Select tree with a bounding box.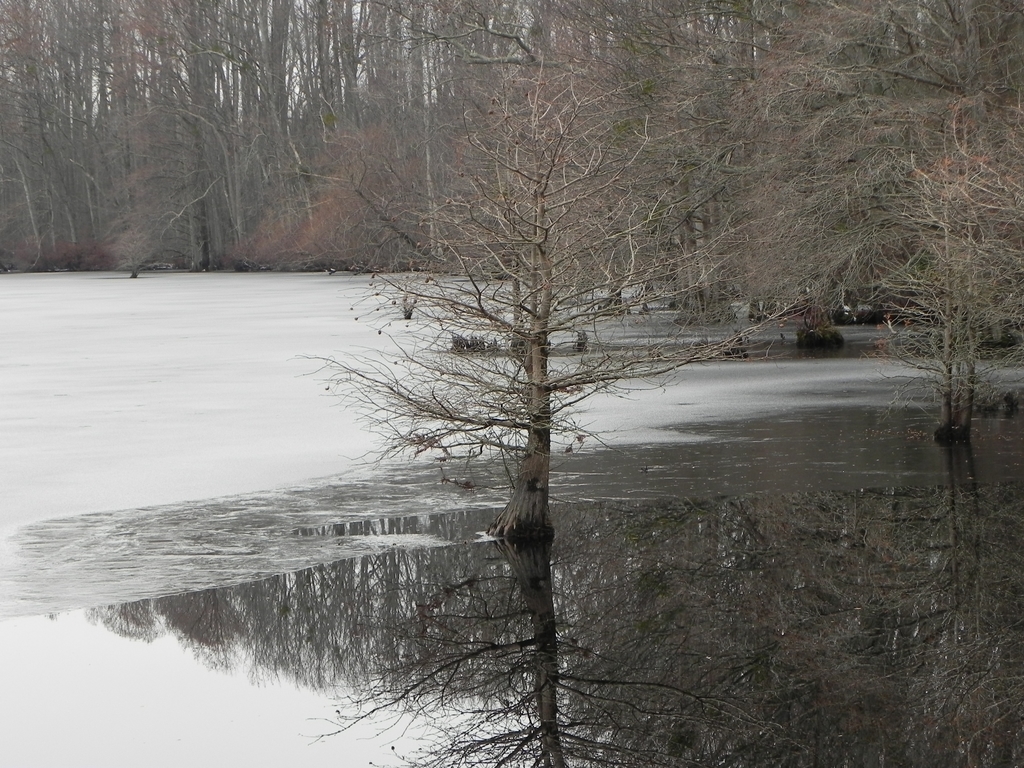
l=282, t=38, r=822, b=543.
